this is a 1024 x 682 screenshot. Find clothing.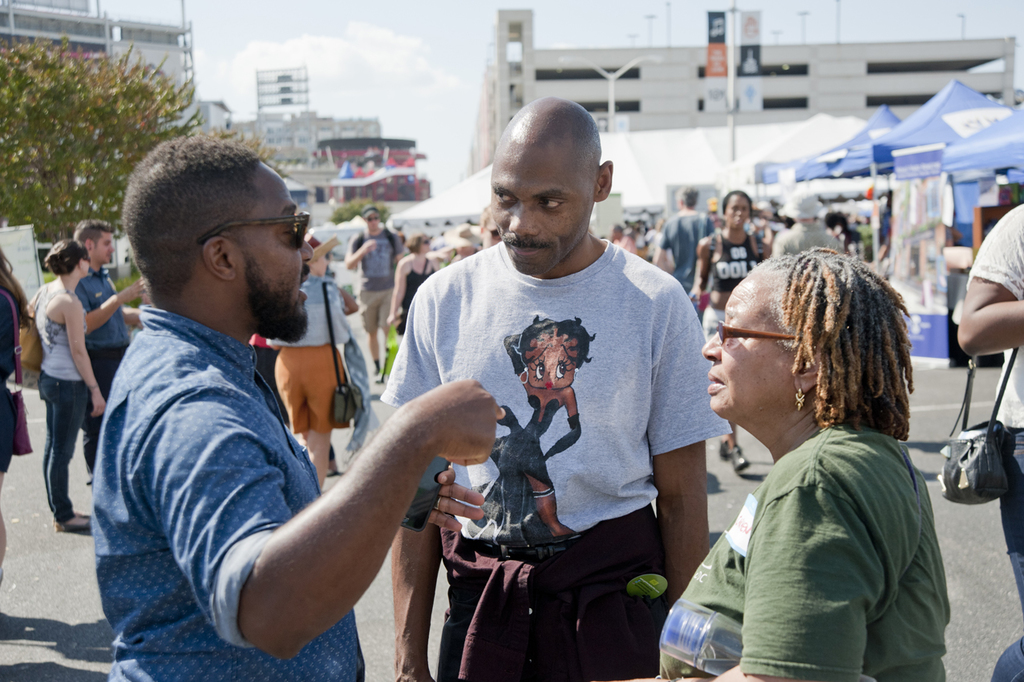
Bounding box: BBox(658, 209, 712, 295).
